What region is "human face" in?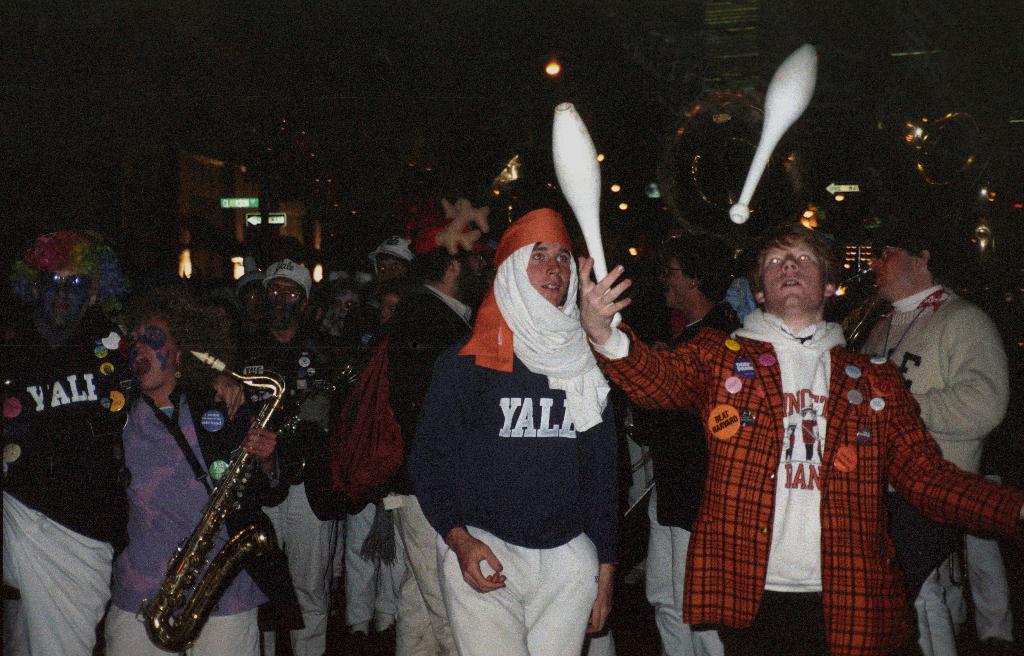
35:267:89:328.
